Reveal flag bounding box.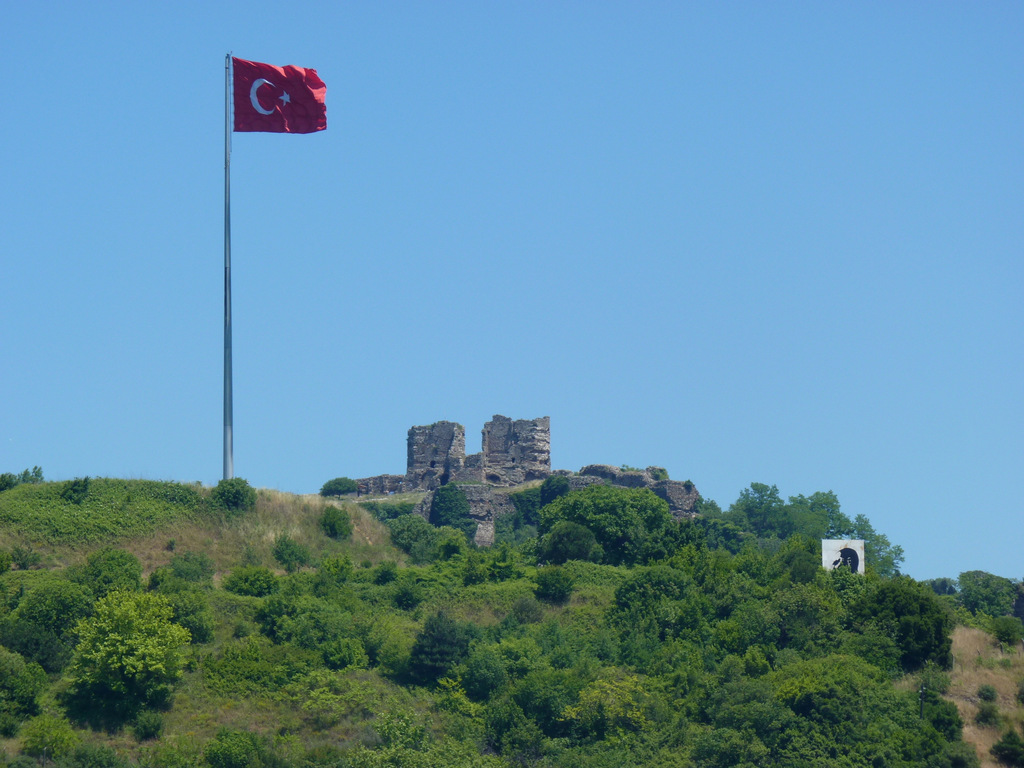
Revealed: region(225, 49, 324, 145).
